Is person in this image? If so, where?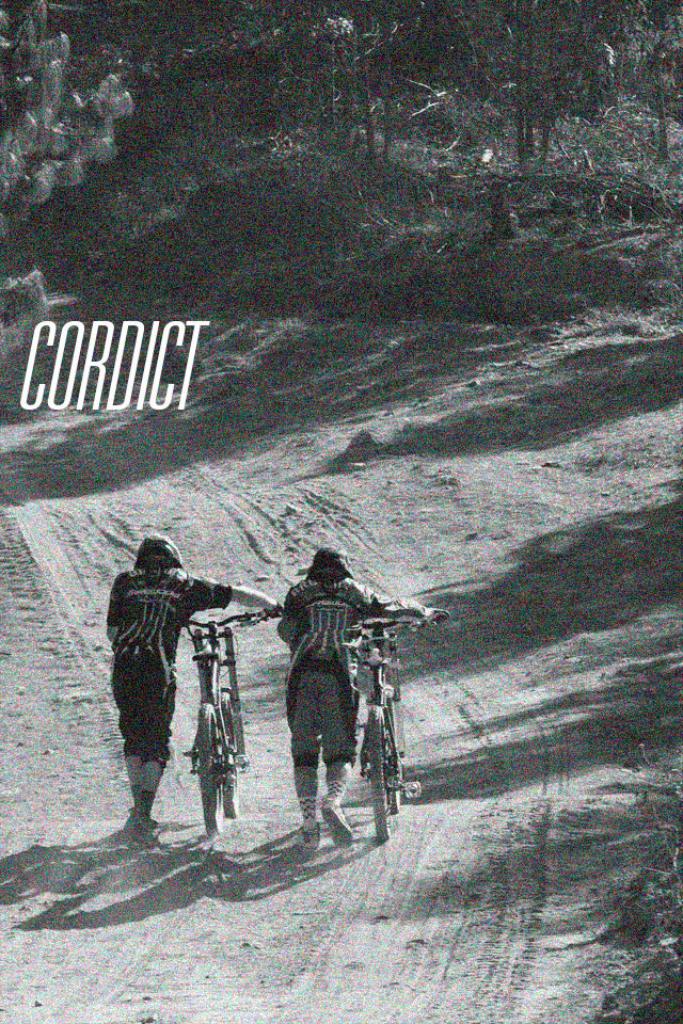
Yes, at bbox=[277, 547, 438, 851].
